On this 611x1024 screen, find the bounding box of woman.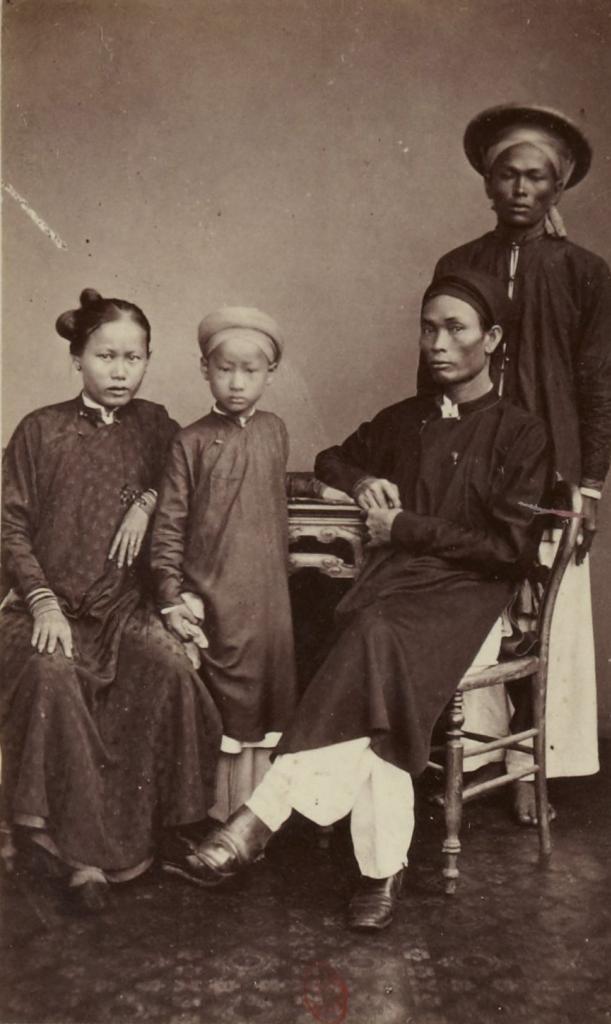
Bounding box: [left=27, top=282, right=203, bottom=913].
